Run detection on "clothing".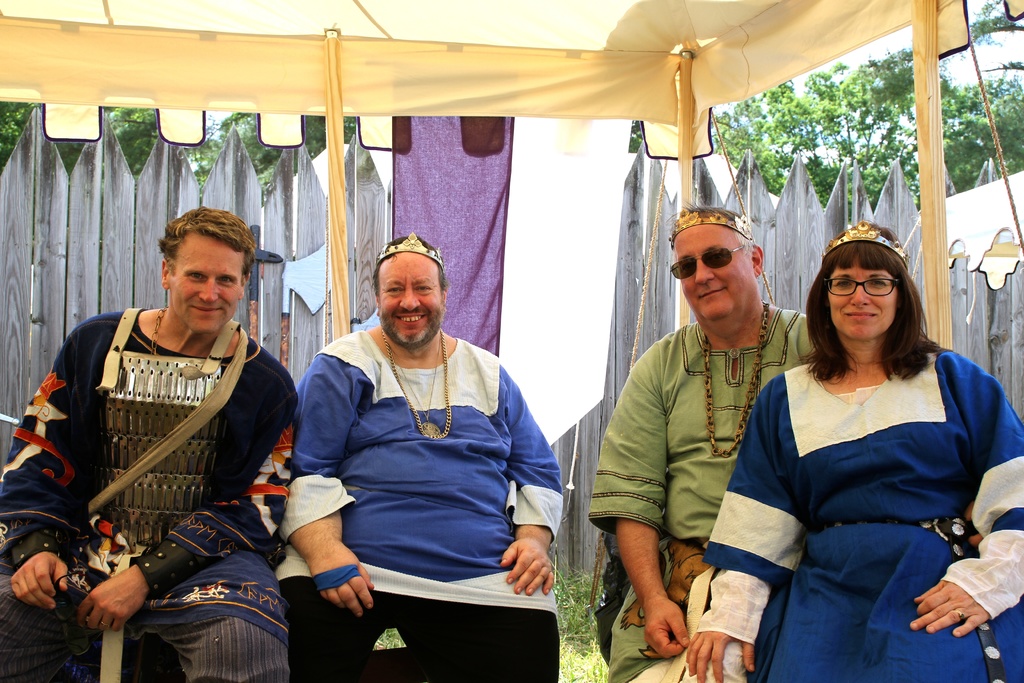
Result: select_region(716, 315, 1001, 666).
